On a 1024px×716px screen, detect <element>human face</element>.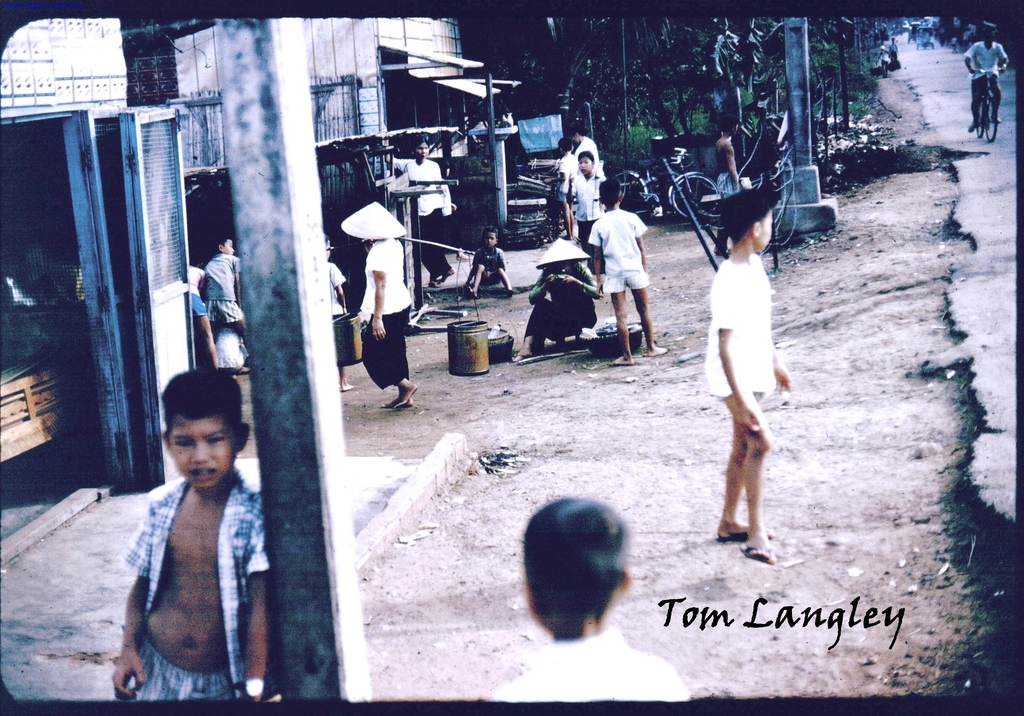
<region>224, 239, 233, 254</region>.
